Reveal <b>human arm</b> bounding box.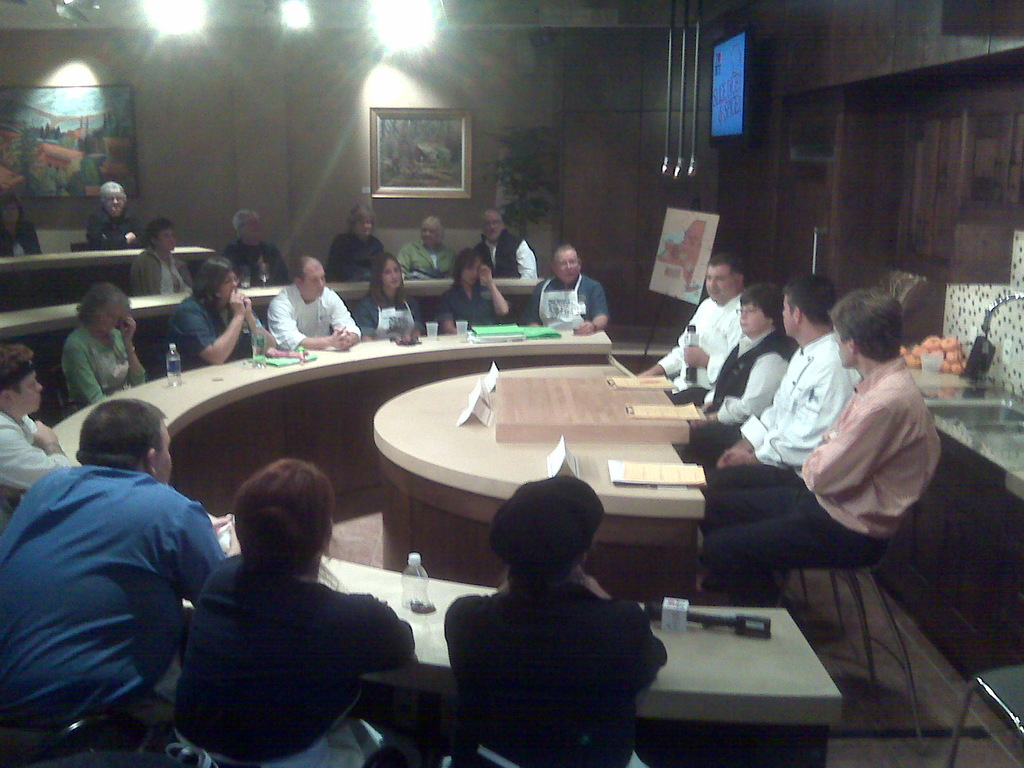
Revealed: crop(477, 259, 517, 318).
